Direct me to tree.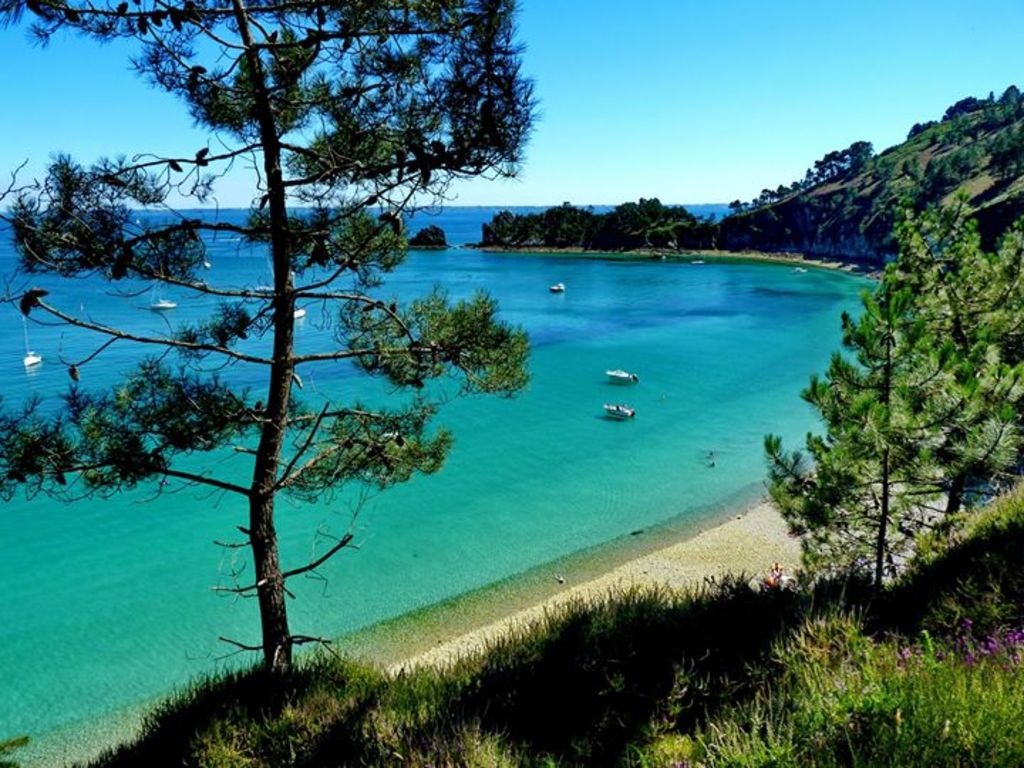
Direction: box=[742, 161, 1023, 752].
